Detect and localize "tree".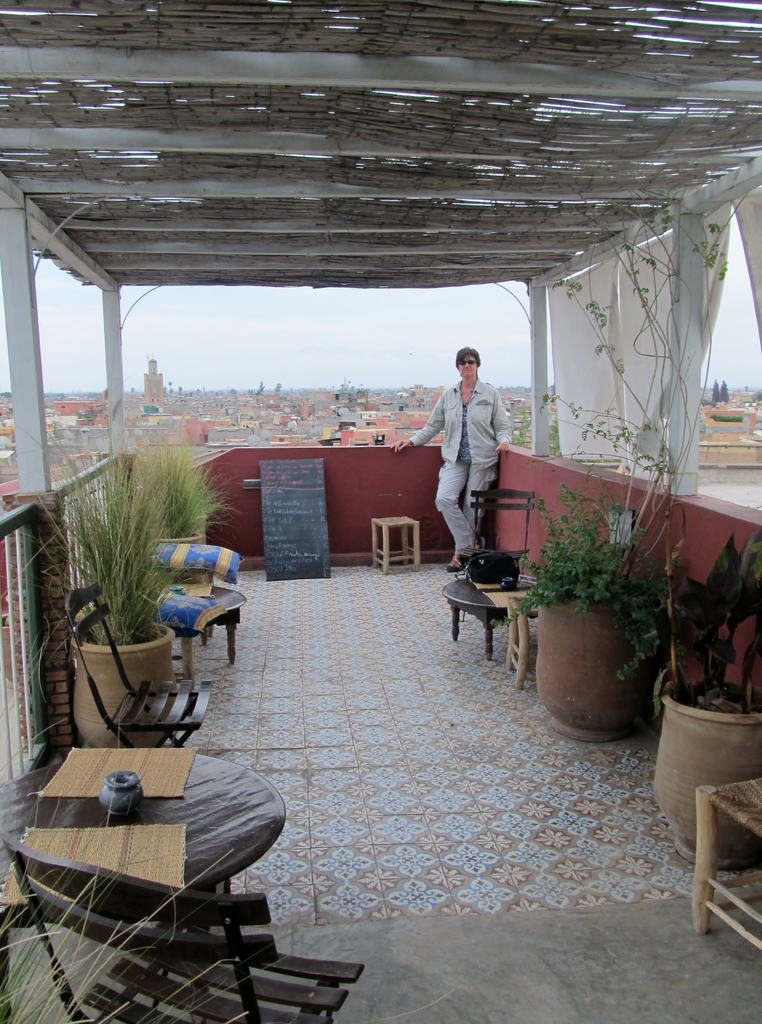
Localized at bbox=(272, 382, 284, 395).
